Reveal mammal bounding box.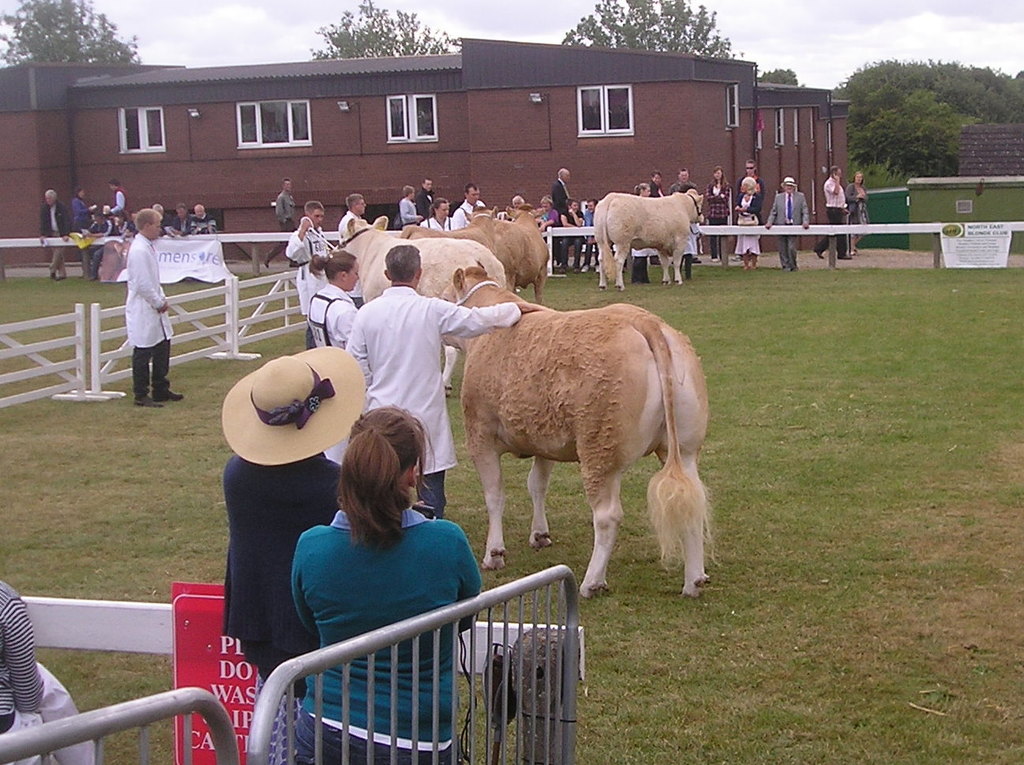
Revealed: region(154, 200, 178, 233).
